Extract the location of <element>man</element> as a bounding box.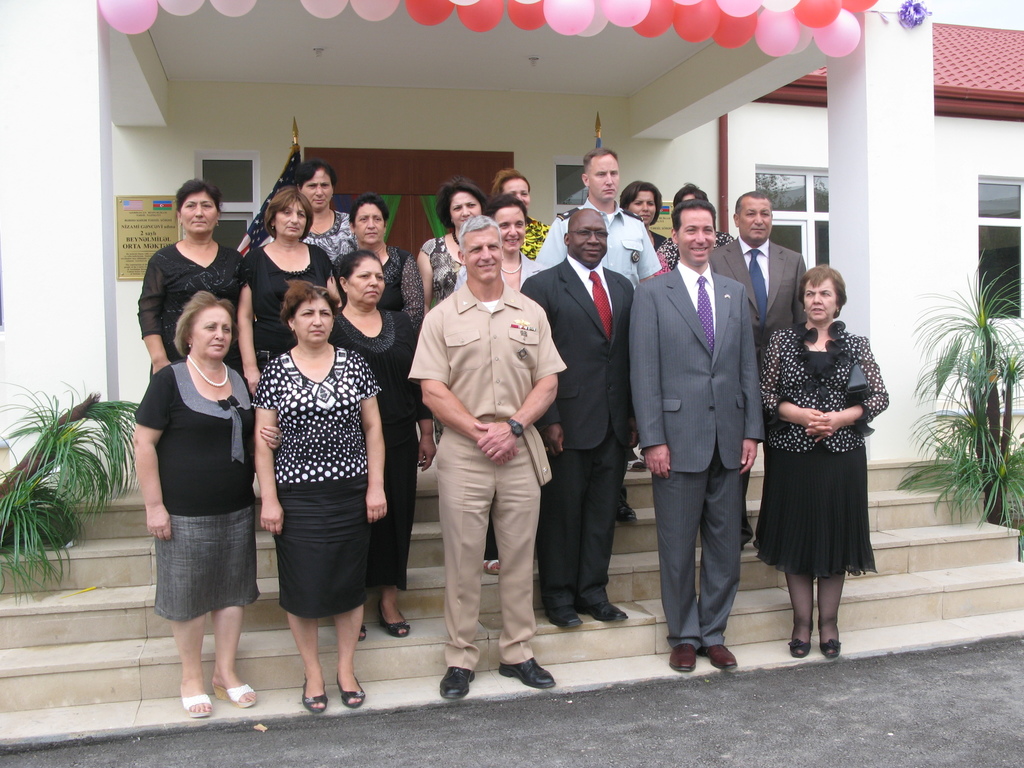
rect(633, 198, 765, 672).
